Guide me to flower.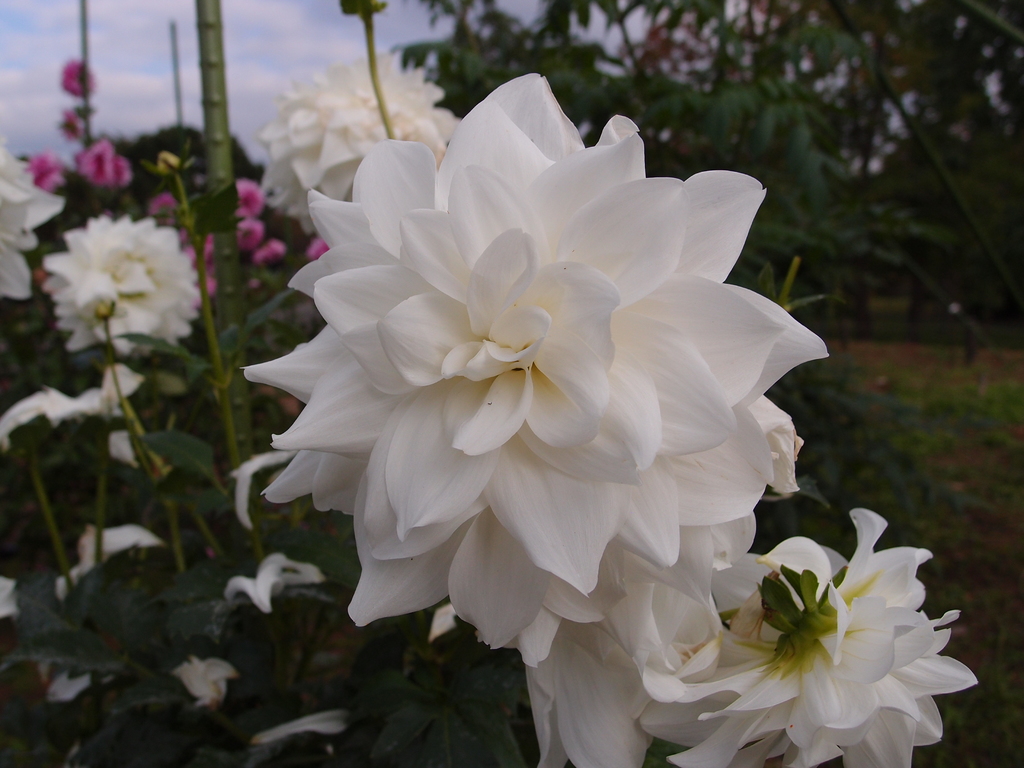
Guidance: bbox=[41, 220, 205, 356].
